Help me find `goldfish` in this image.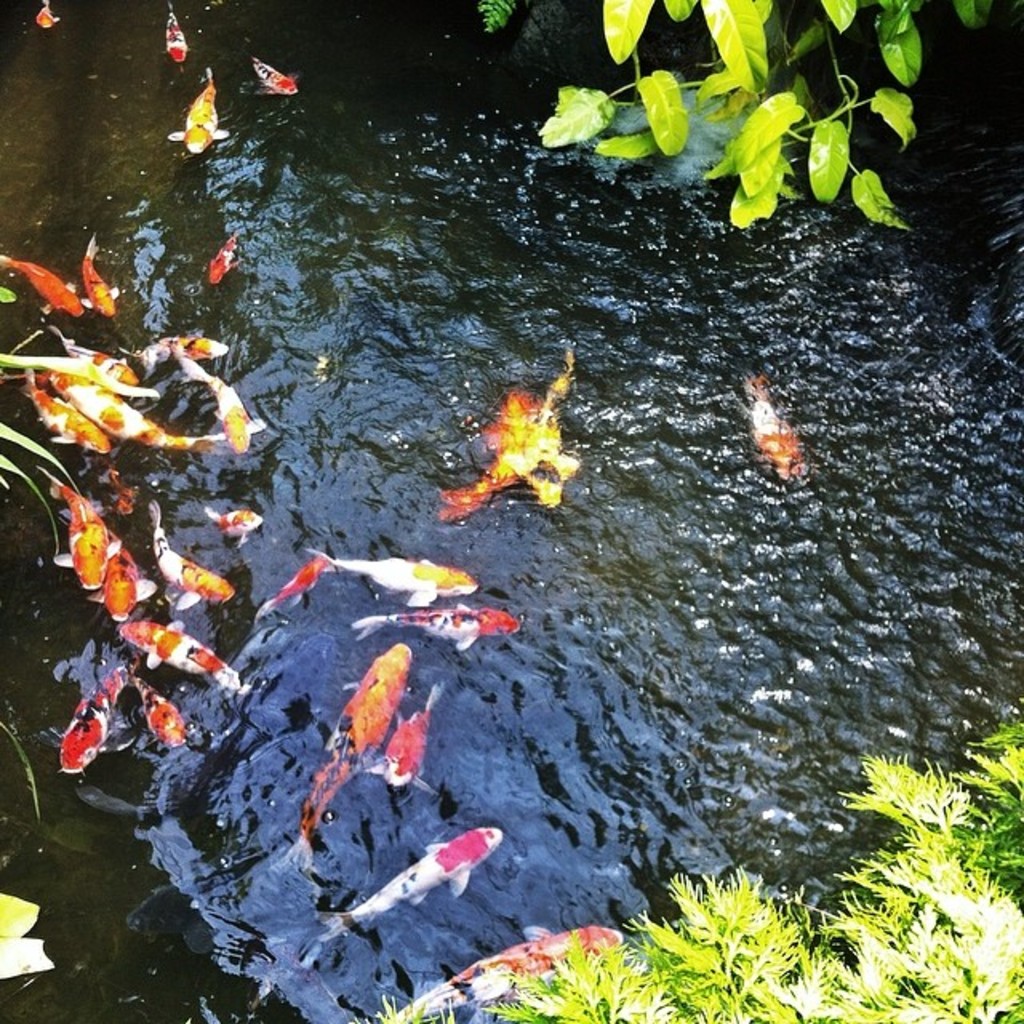
Found it: bbox=(272, 638, 414, 867).
